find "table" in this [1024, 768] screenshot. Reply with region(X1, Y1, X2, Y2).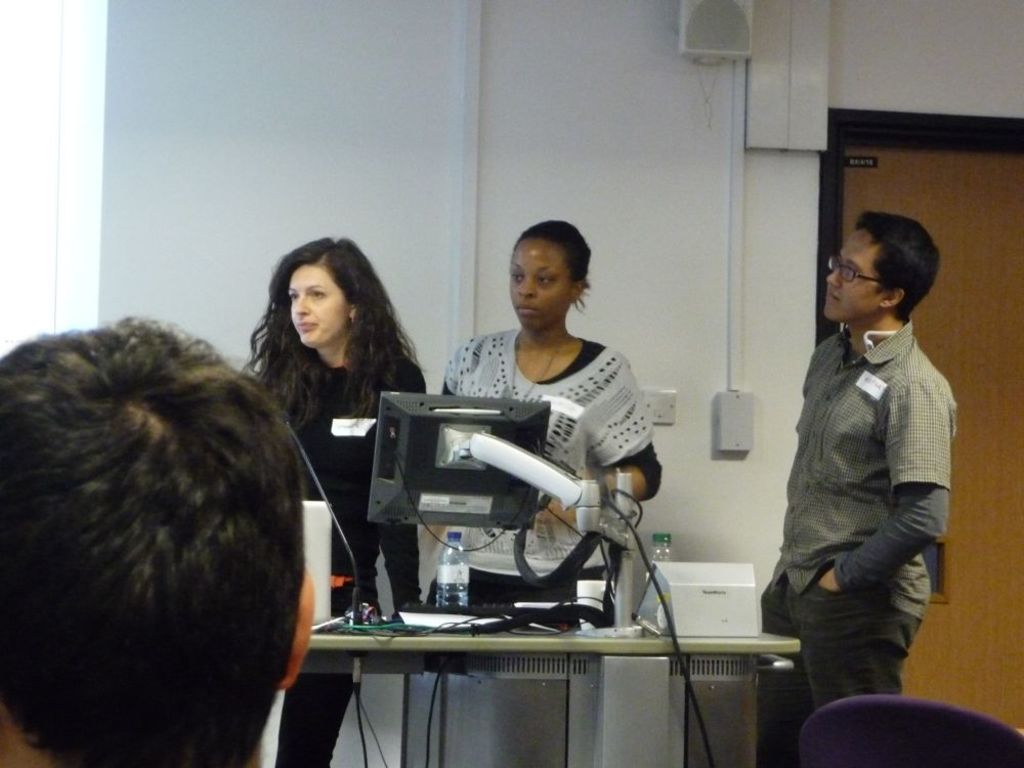
region(254, 573, 801, 752).
